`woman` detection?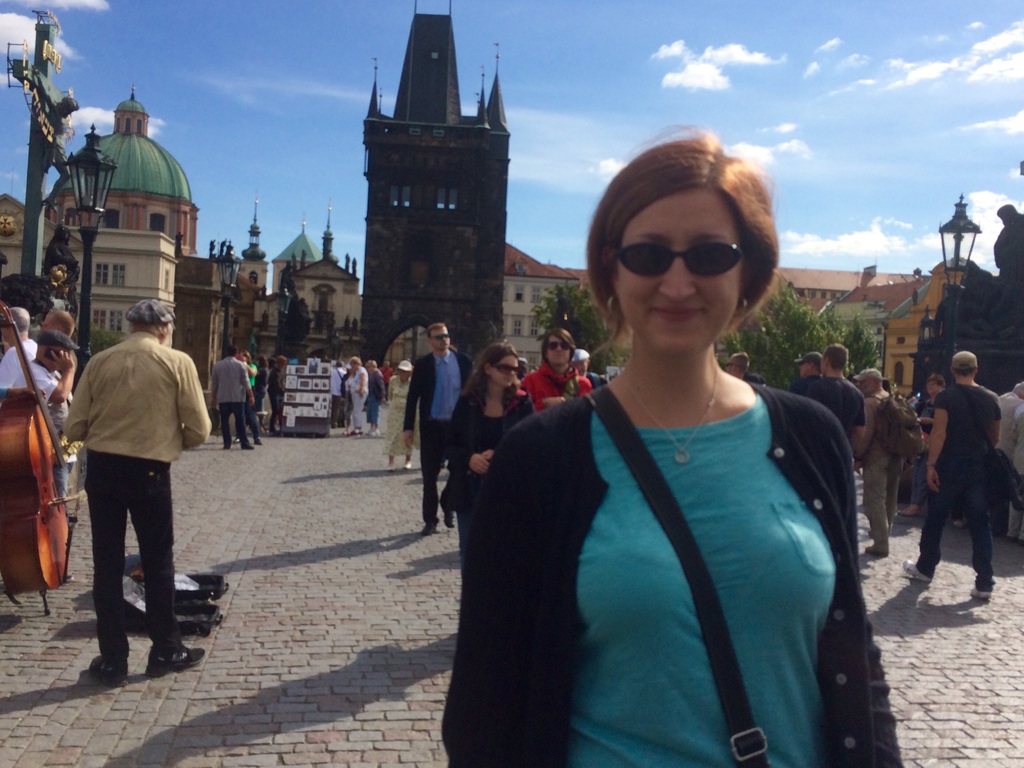
(255,353,268,413)
